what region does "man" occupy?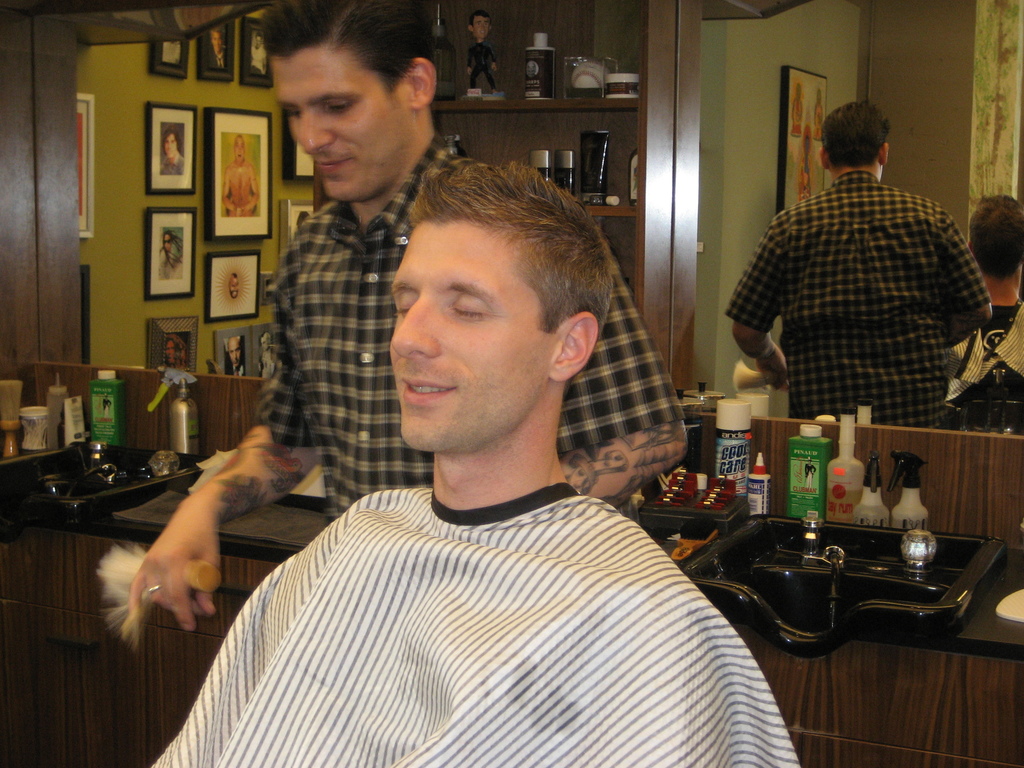
box=[228, 340, 247, 367].
